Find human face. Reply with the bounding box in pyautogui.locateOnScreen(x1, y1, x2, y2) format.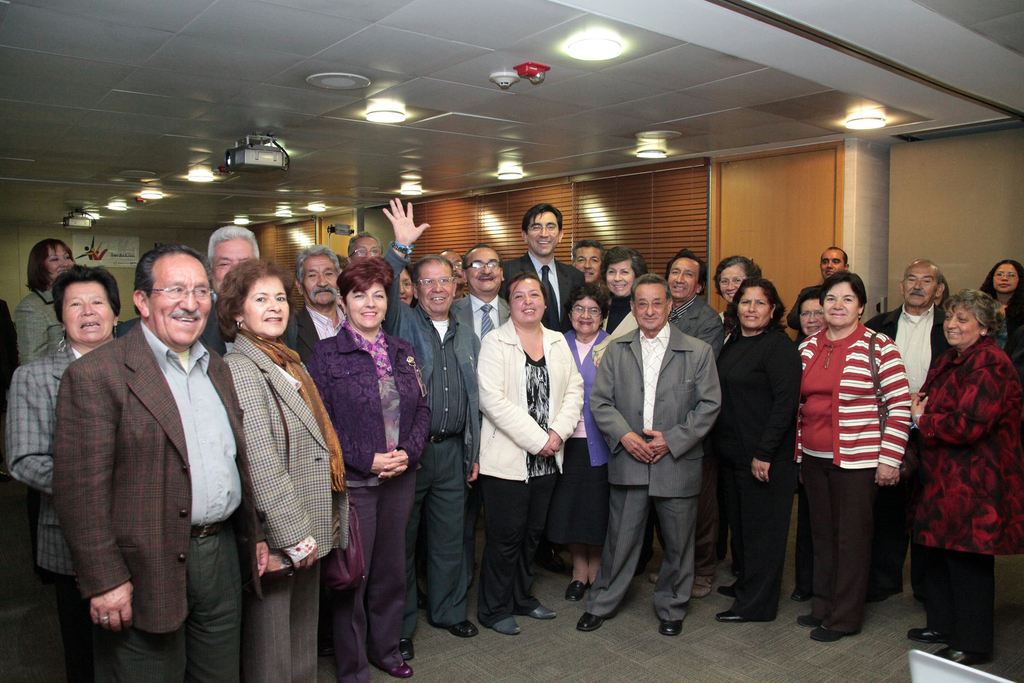
pyautogui.locateOnScreen(465, 246, 503, 296).
